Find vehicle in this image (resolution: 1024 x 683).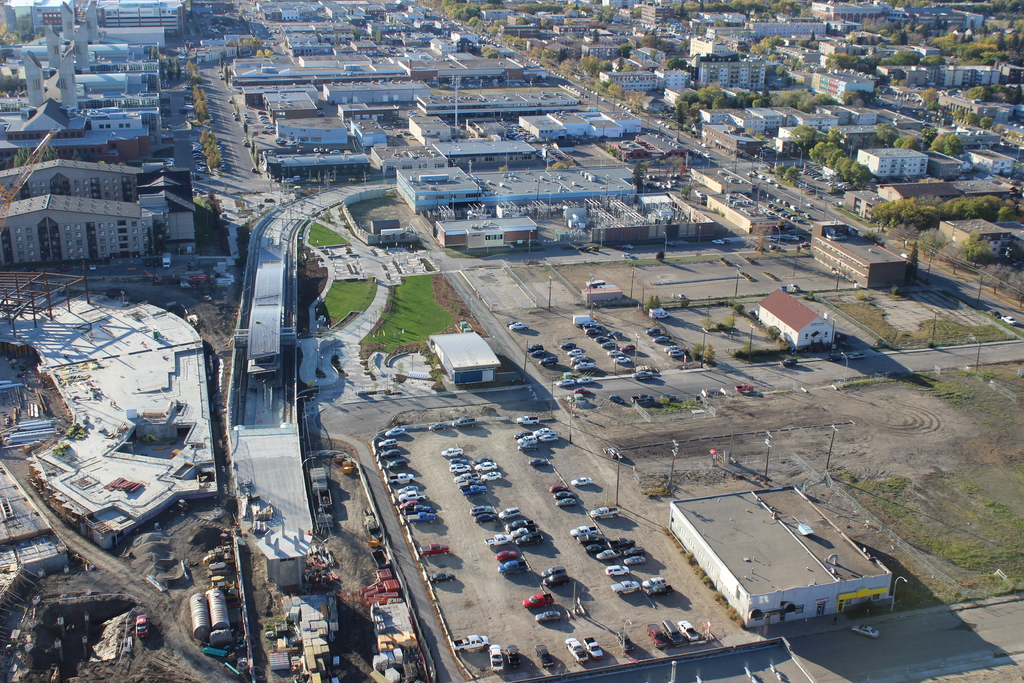
590,504,624,517.
